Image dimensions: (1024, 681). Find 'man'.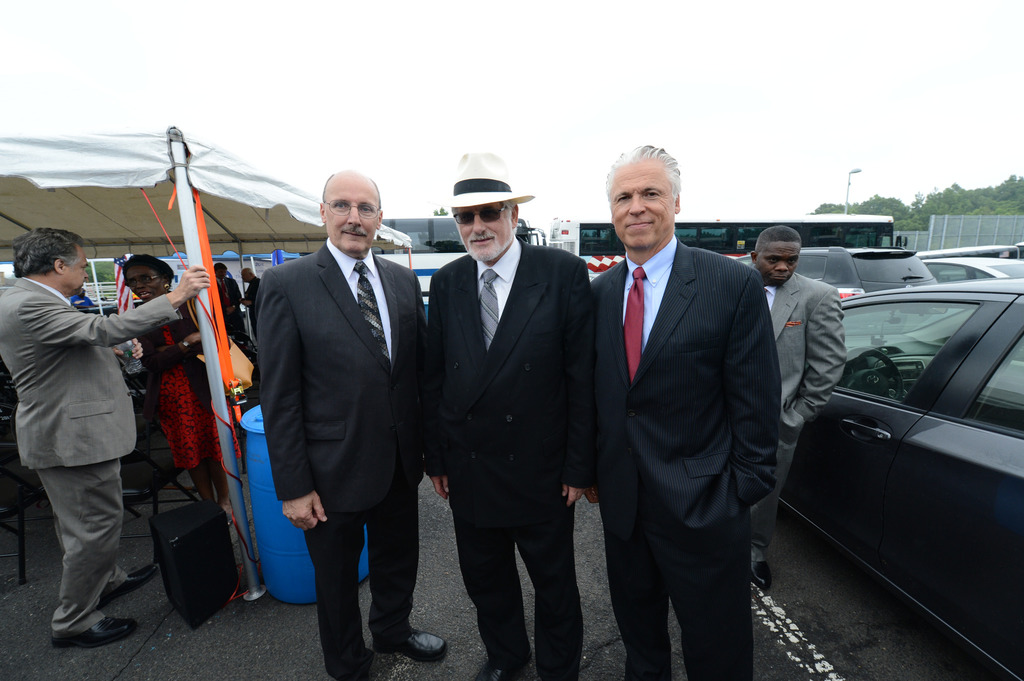
426:152:591:680.
